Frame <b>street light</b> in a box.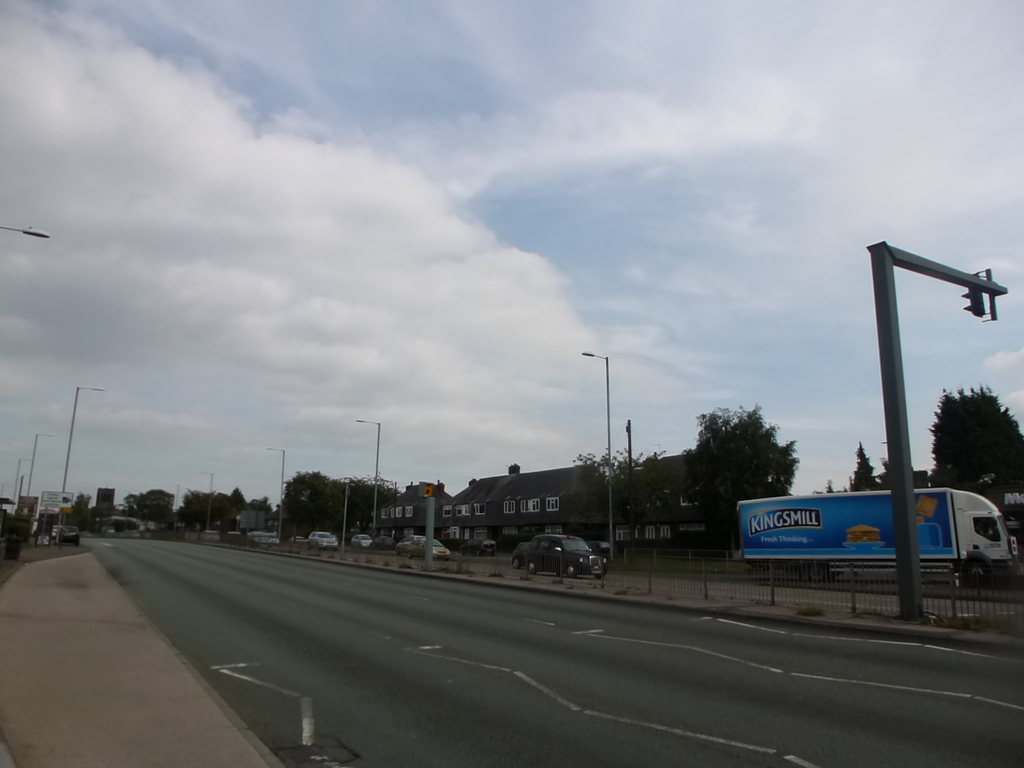
(30,432,62,495).
